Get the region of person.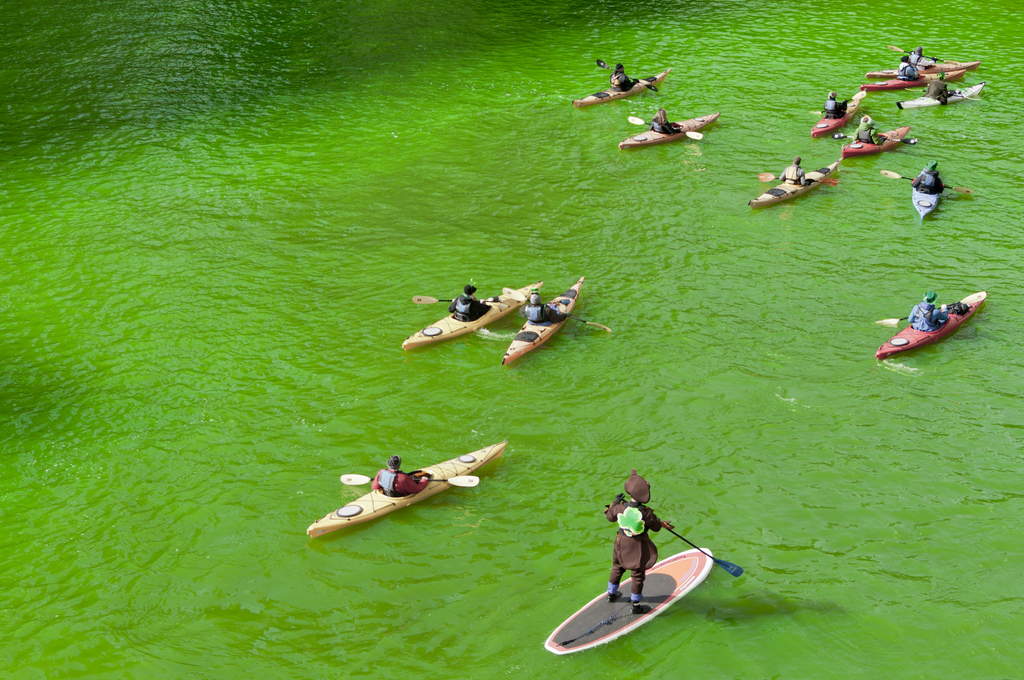
820, 89, 847, 122.
